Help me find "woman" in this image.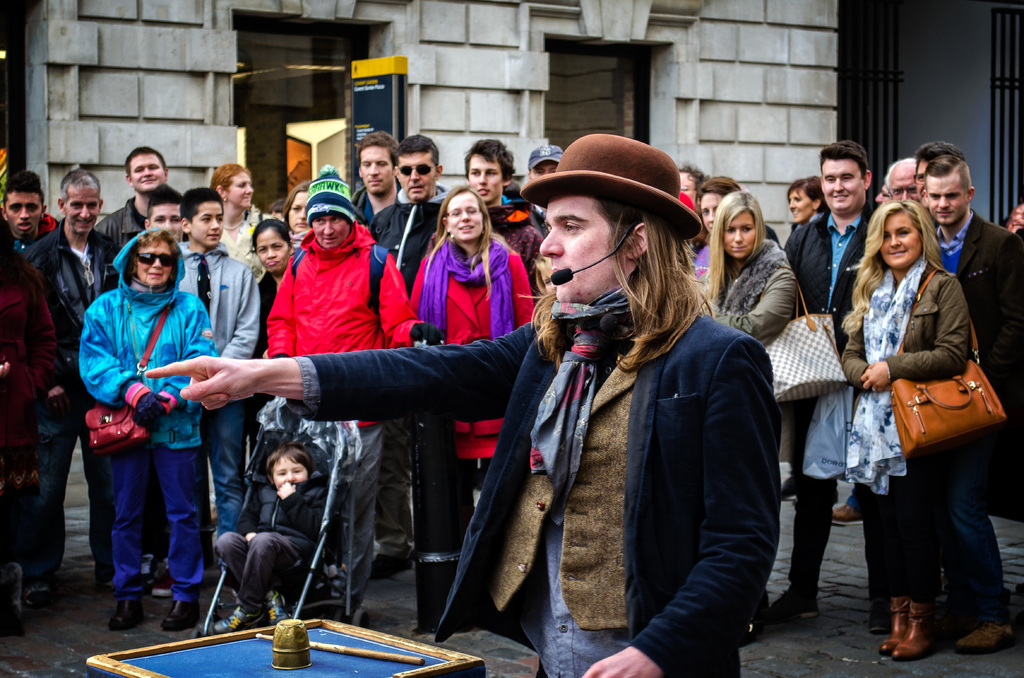
Found it: {"x1": 787, "y1": 177, "x2": 830, "y2": 246}.
